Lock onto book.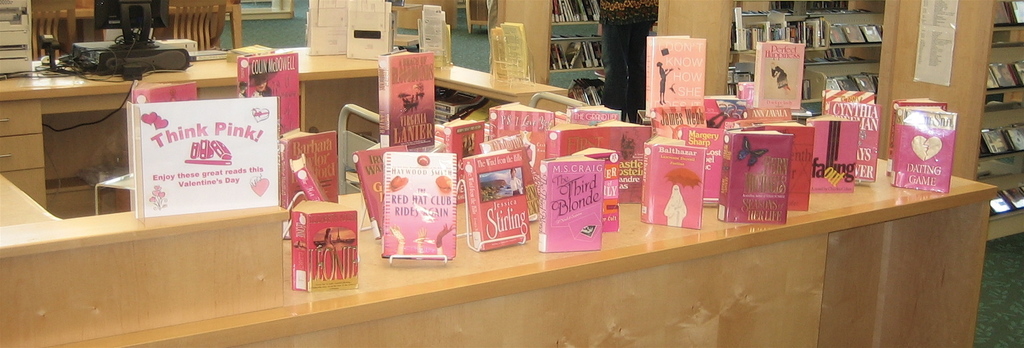
Locked: BBox(552, 112, 653, 203).
